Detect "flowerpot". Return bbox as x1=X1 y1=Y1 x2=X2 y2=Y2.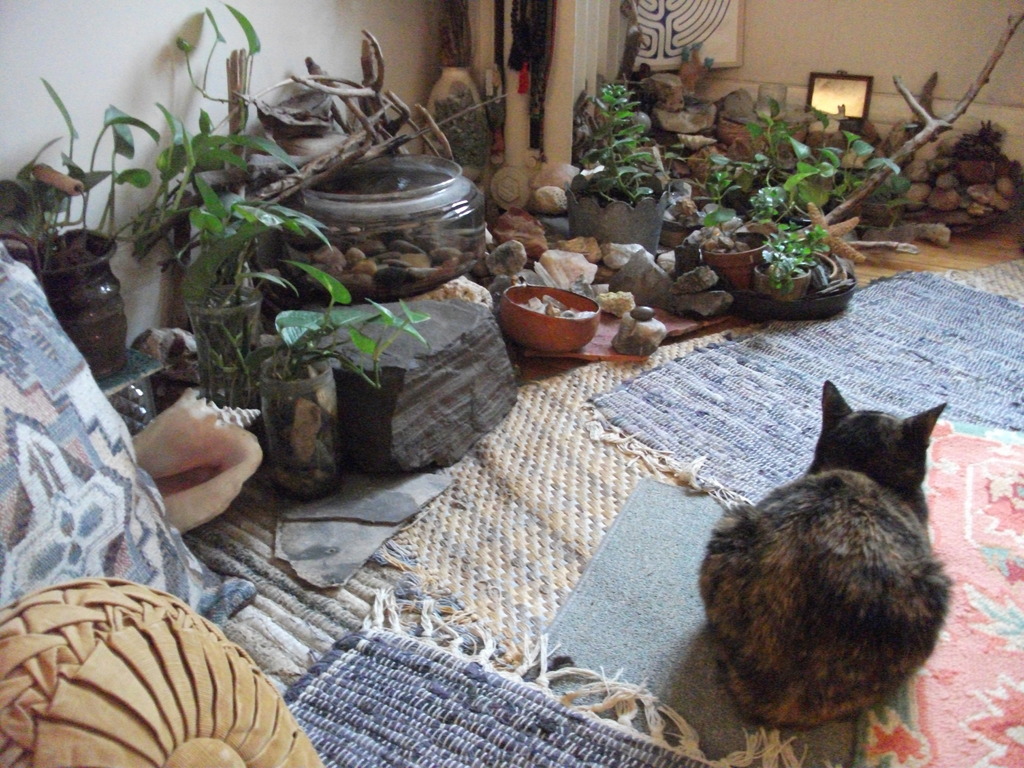
x1=6 y1=227 x2=132 y2=387.
